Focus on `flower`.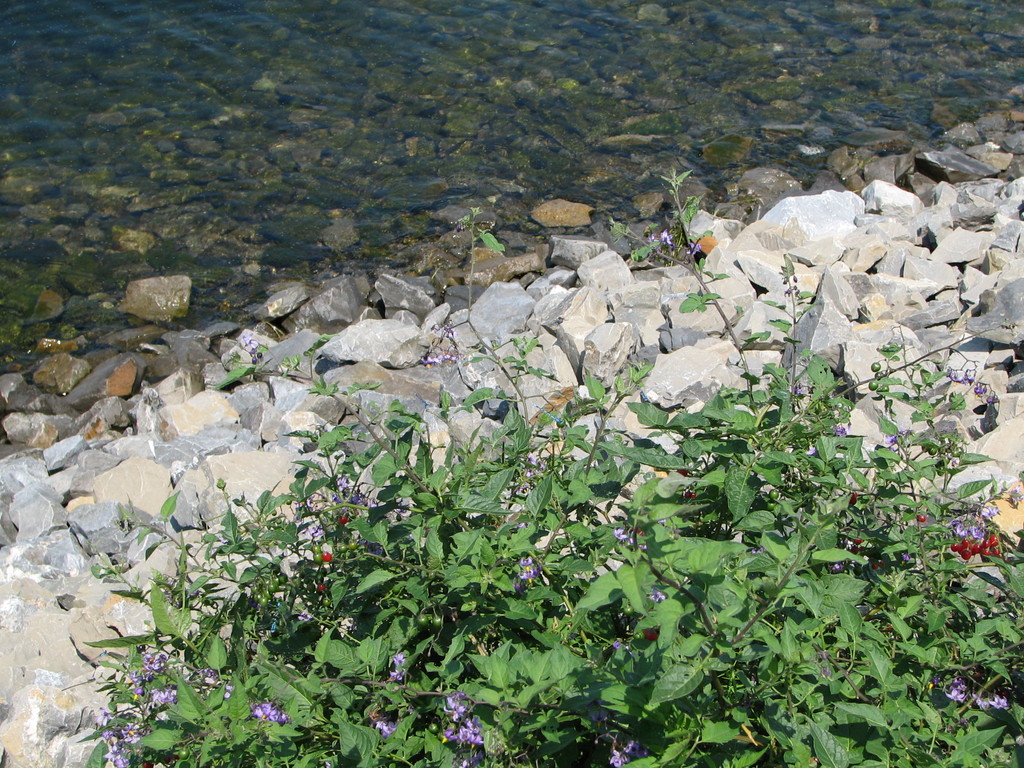
Focused at bbox(440, 692, 467, 712).
